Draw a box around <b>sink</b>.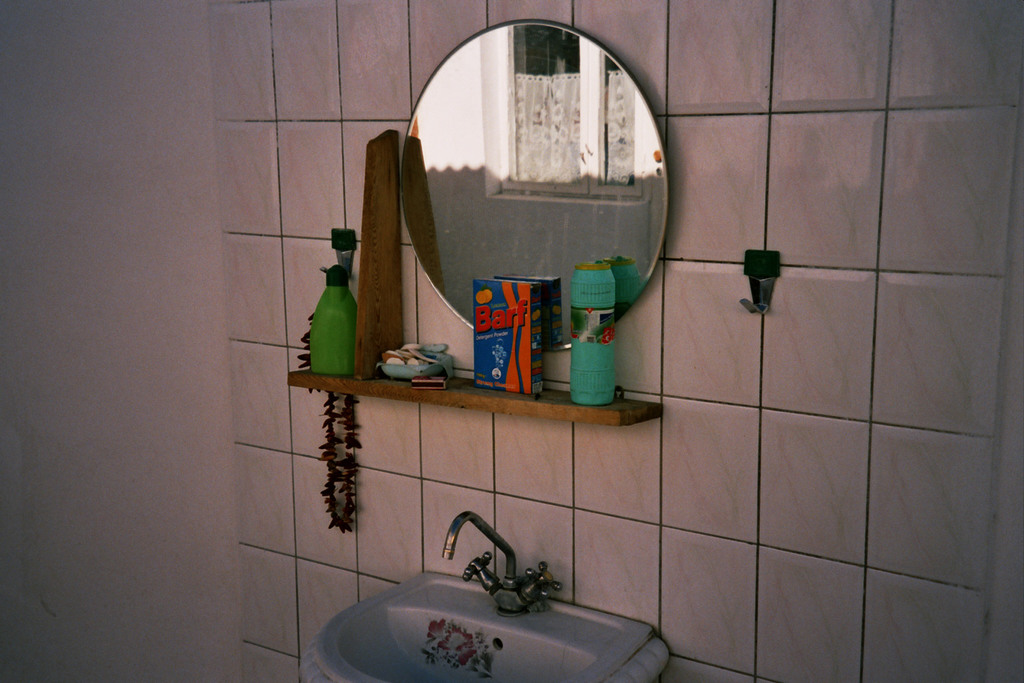
304,508,681,682.
